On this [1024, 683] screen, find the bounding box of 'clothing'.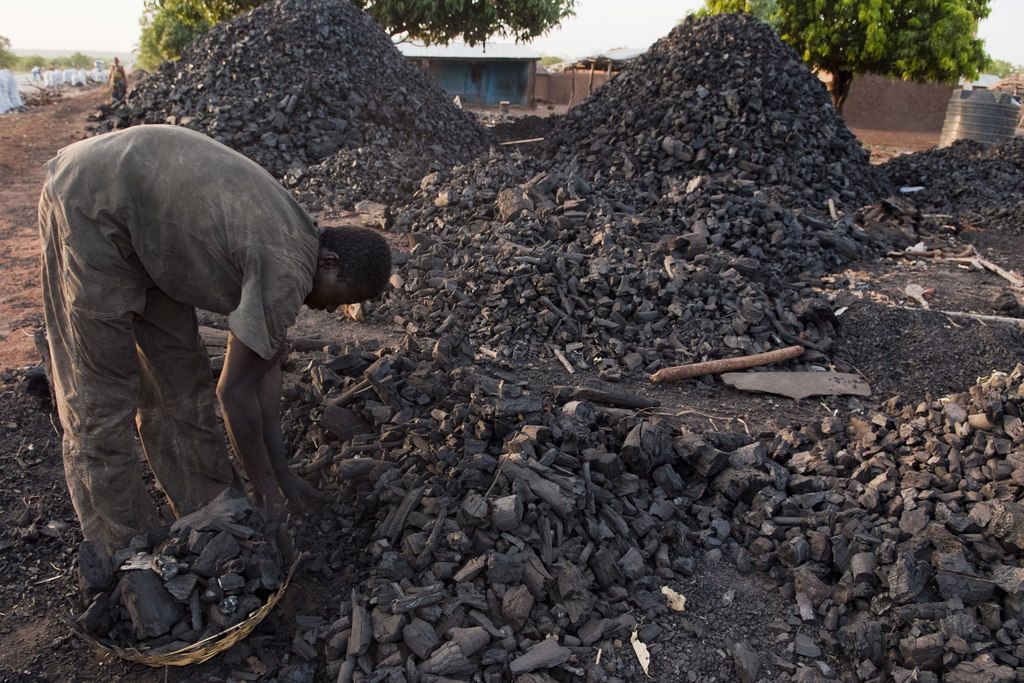
Bounding box: [x1=36, y1=125, x2=328, y2=572].
